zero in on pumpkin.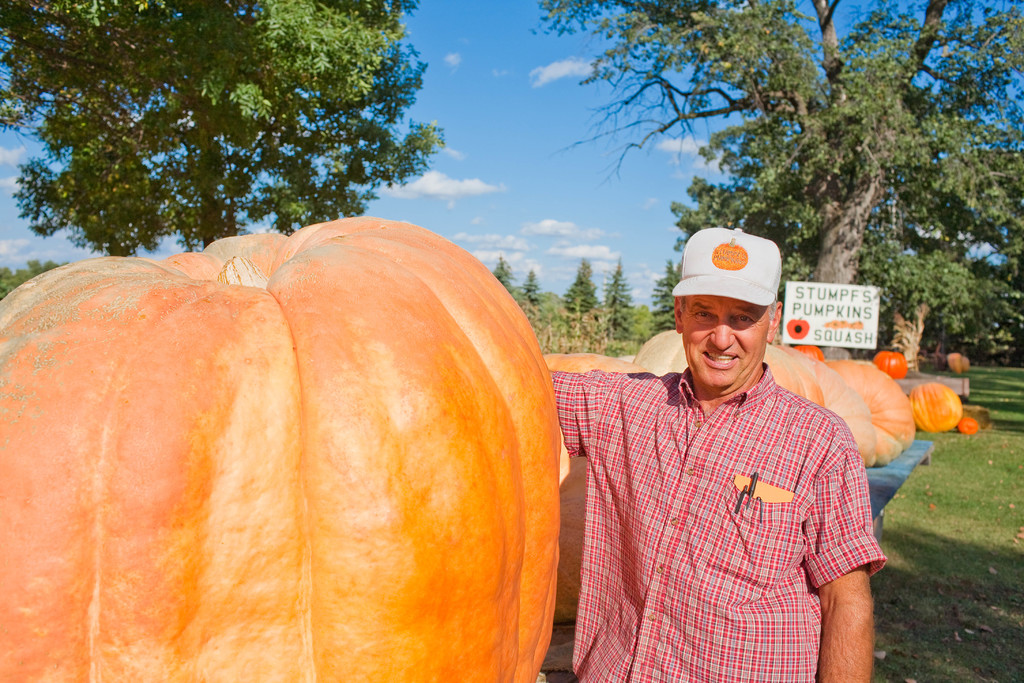
Zeroed in: 6 220 579 679.
